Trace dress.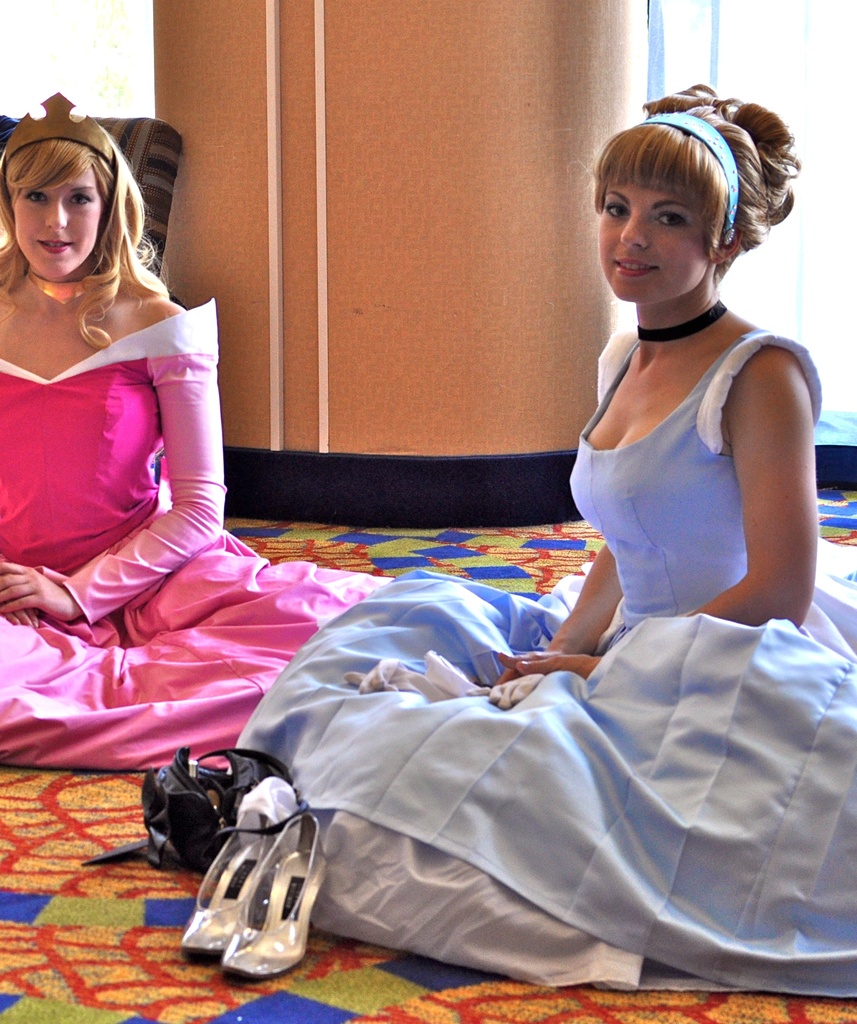
Traced to 230, 325, 856, 993.
